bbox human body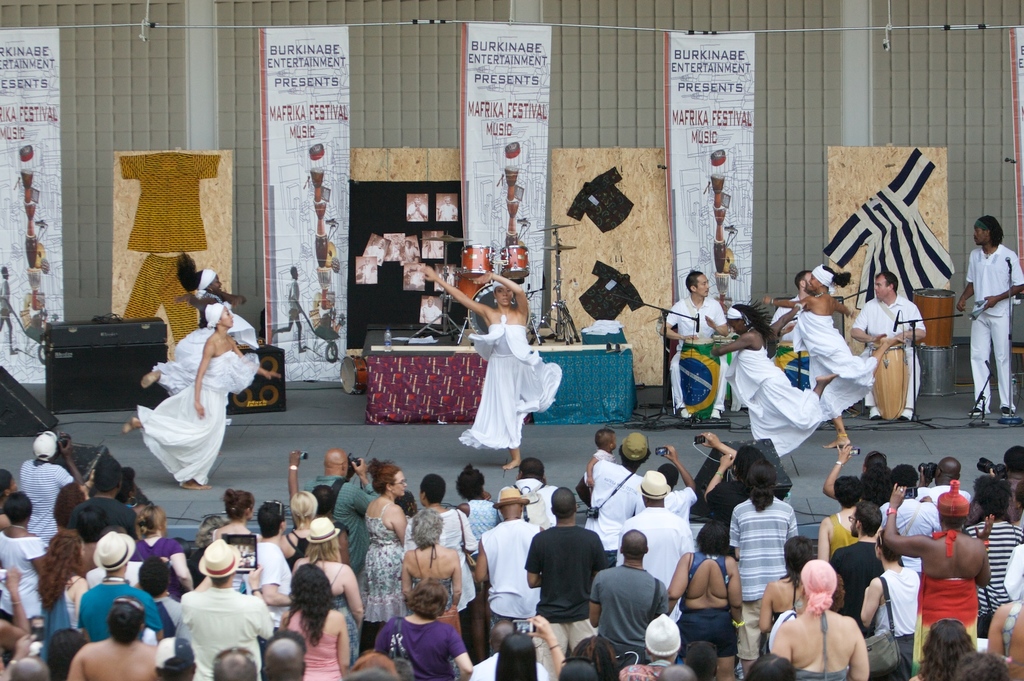
region(877, 479, 995, 647)
